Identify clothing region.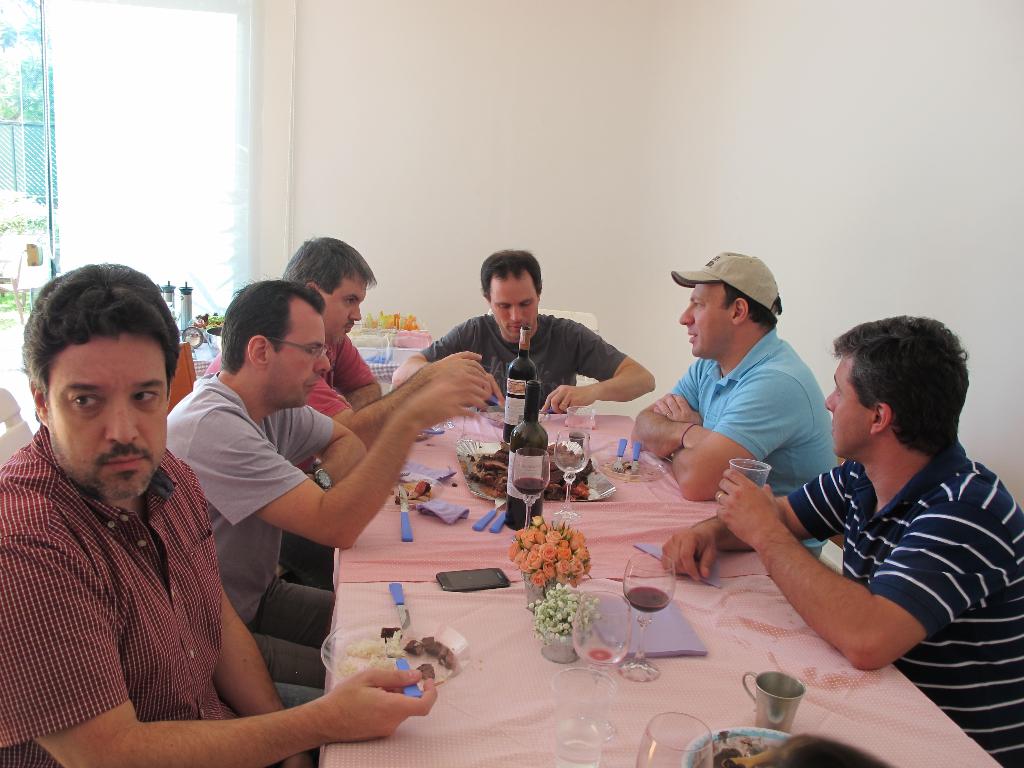
Region: BBox(199, 333, 376, 474).
